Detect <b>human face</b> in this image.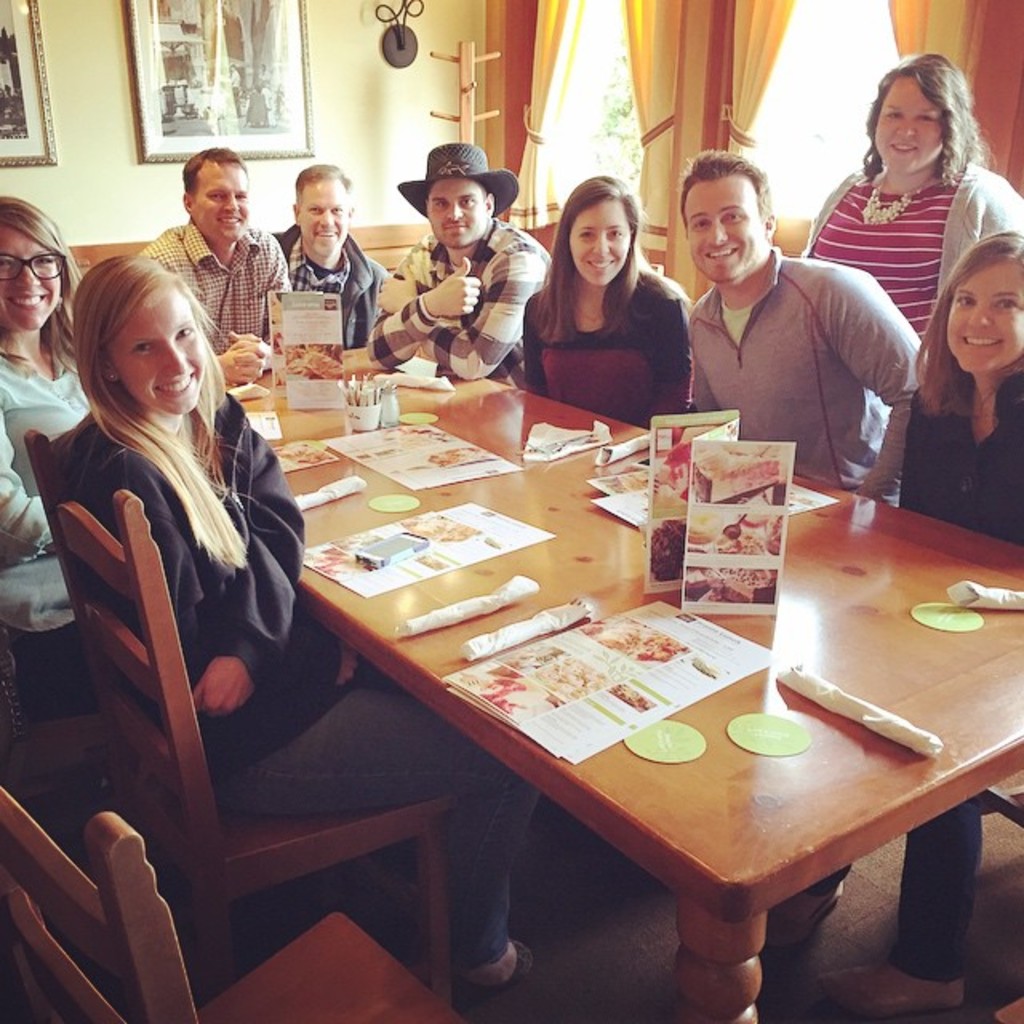
Detection: 678/174/763/286.
